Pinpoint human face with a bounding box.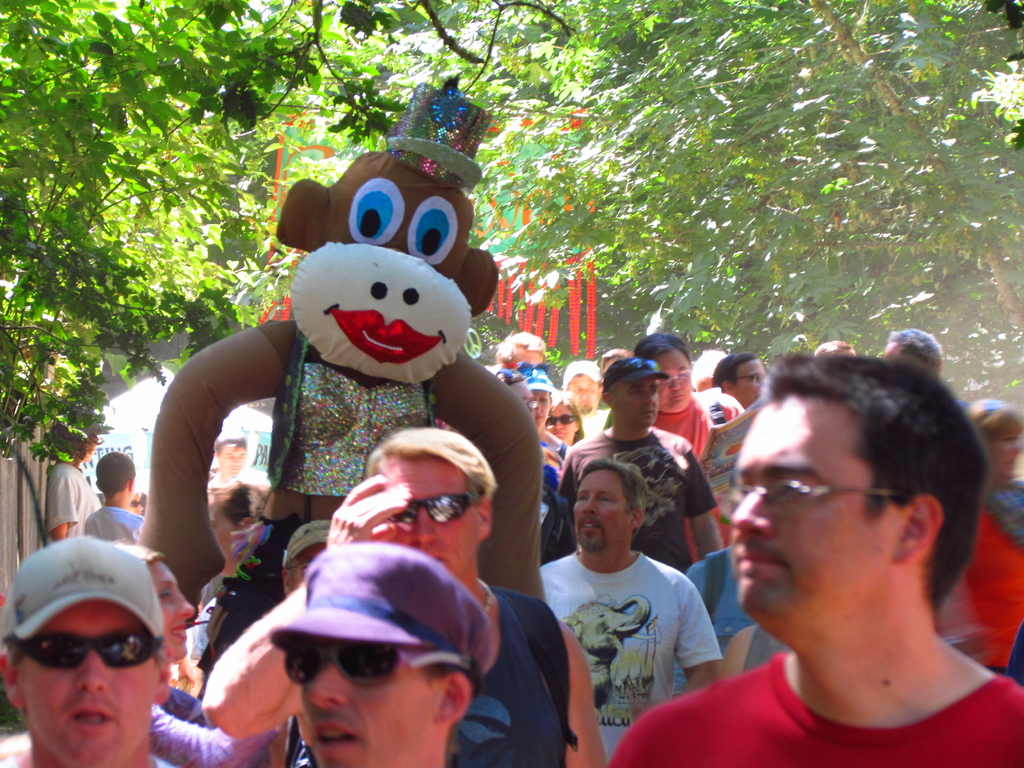
[x1=129, y1=488, x2=143, y2=514].
